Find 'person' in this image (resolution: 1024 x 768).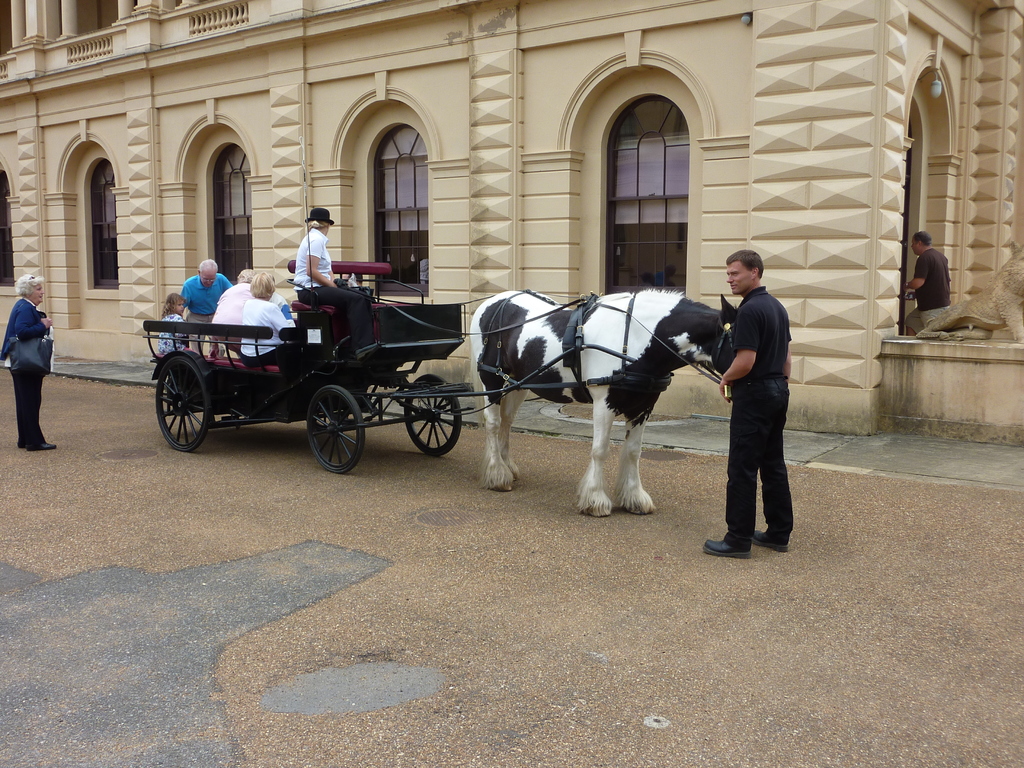
pyautogui.locateOnScreen(5, 273, 60, 450).
